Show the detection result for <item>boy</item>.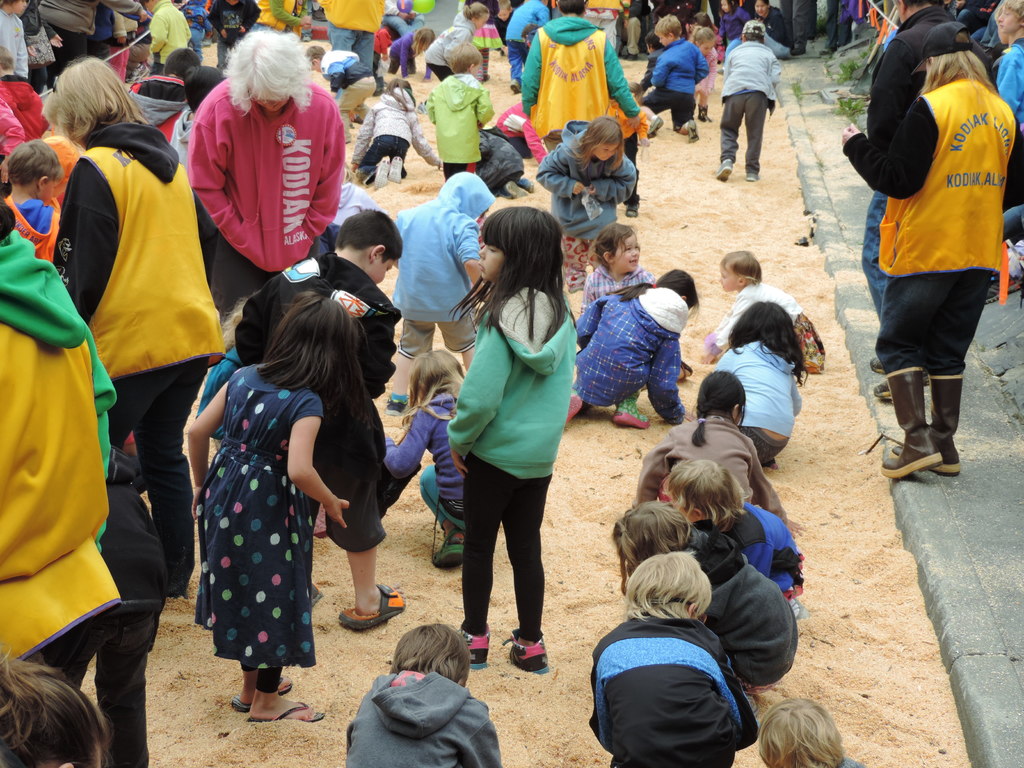
[397,159,500,419].
